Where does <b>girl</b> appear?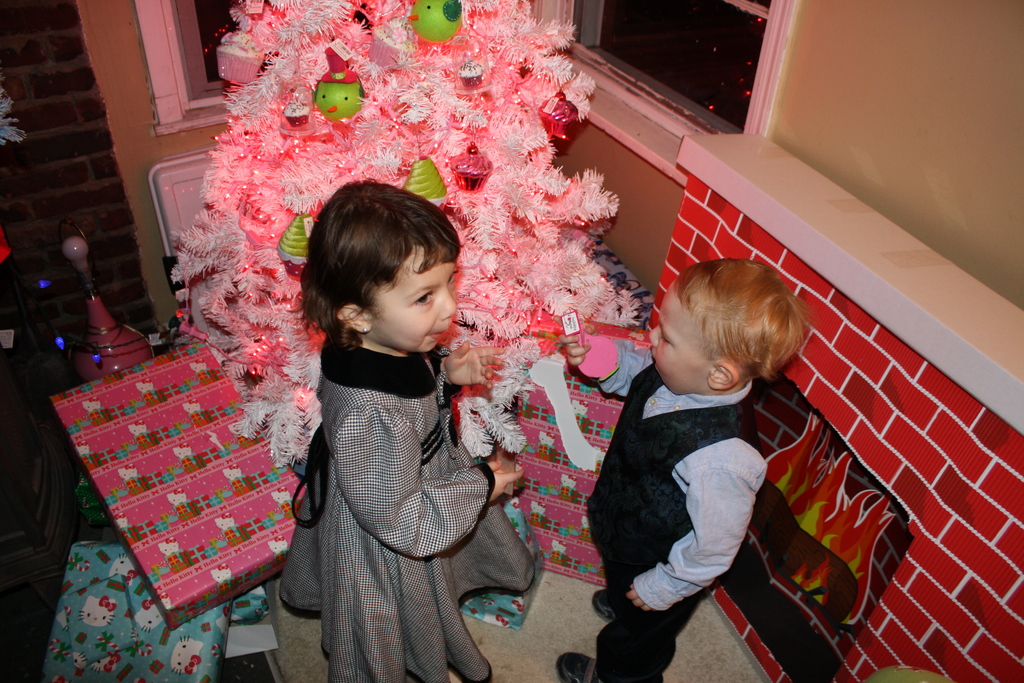
Appears at select_region(279, 199, 536, 682).
